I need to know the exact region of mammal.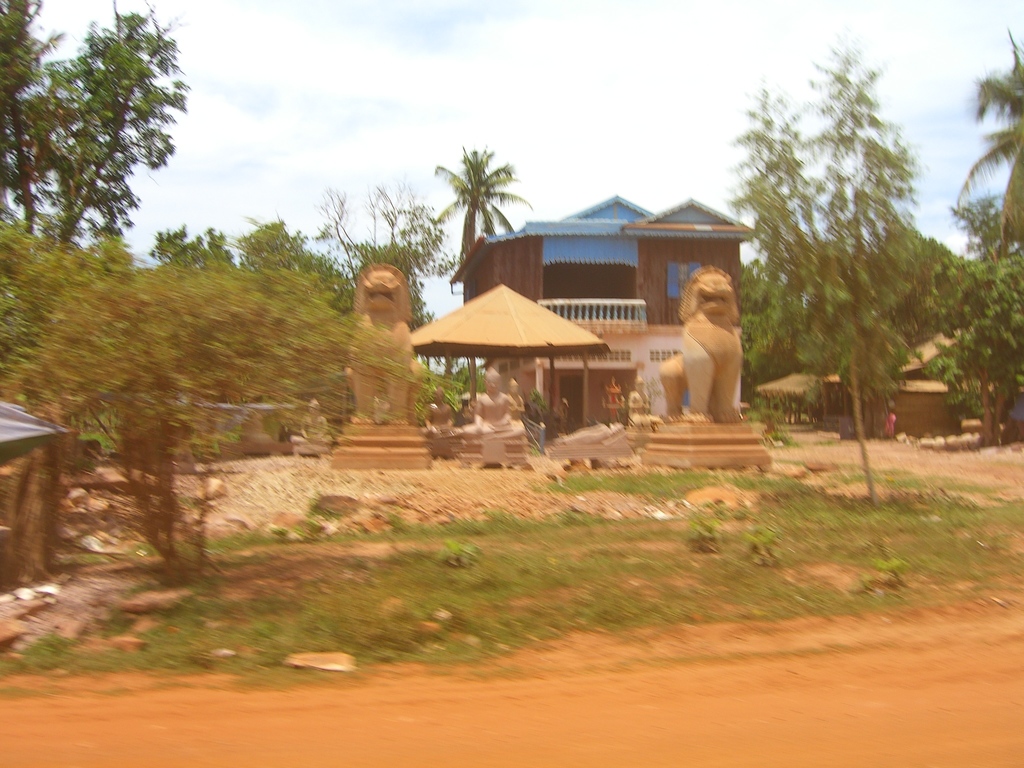
Region: pyautogui.locateOnScreen(627, 372, 653, 405).
